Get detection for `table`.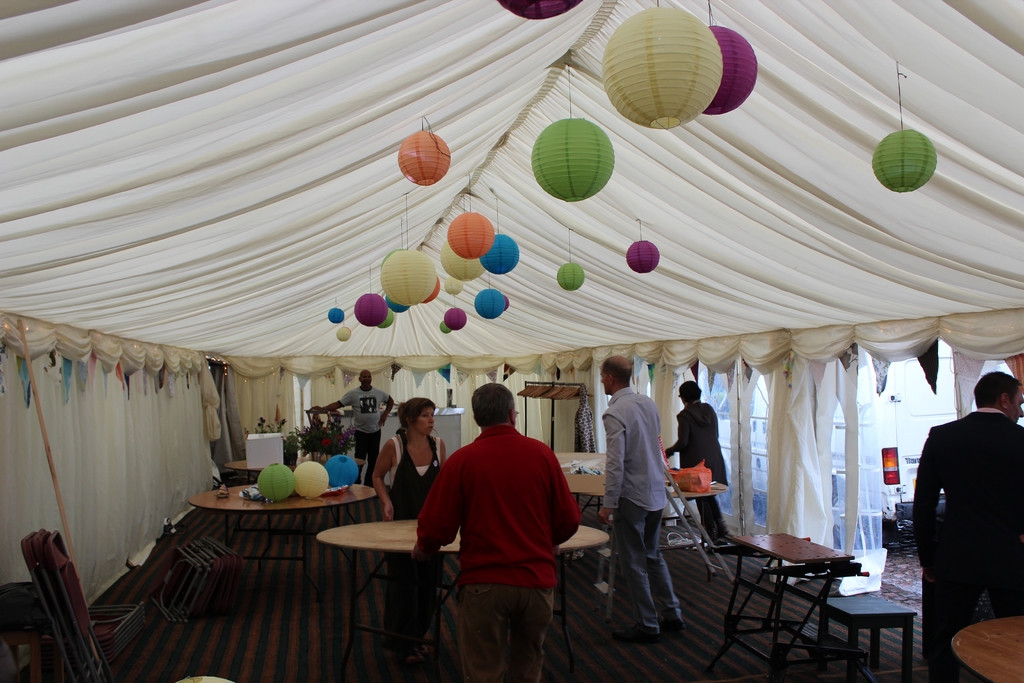
Detection: 946,604,1023,682.
